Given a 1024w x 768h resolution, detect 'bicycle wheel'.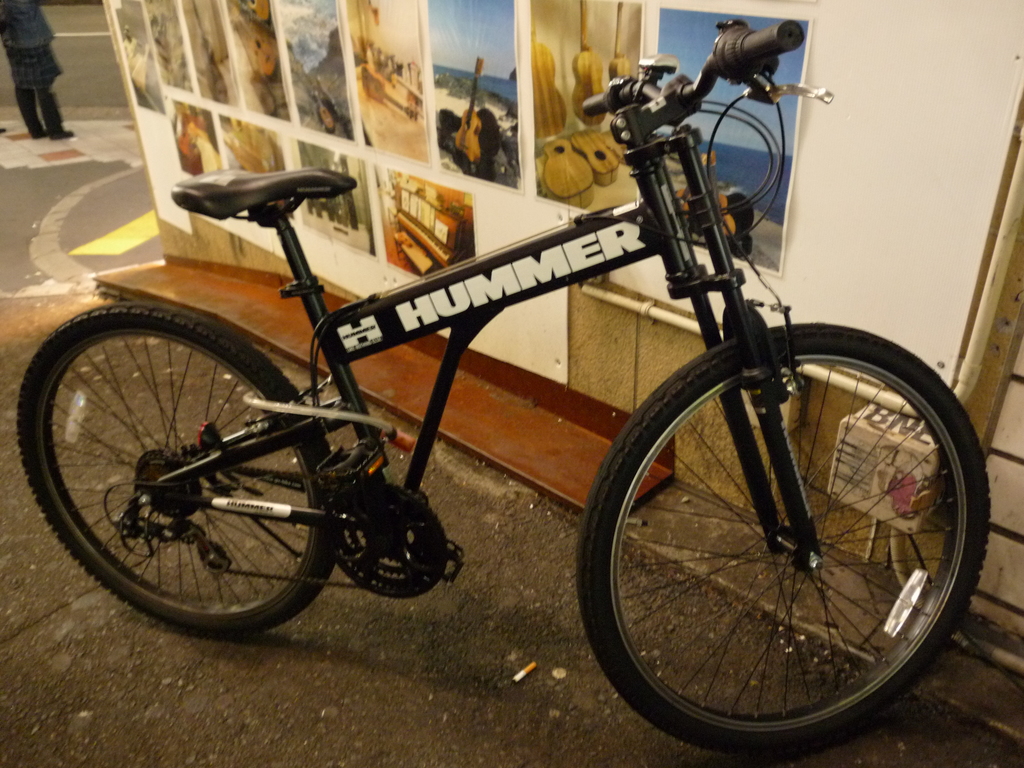
region(17, 299, 344, 640).
